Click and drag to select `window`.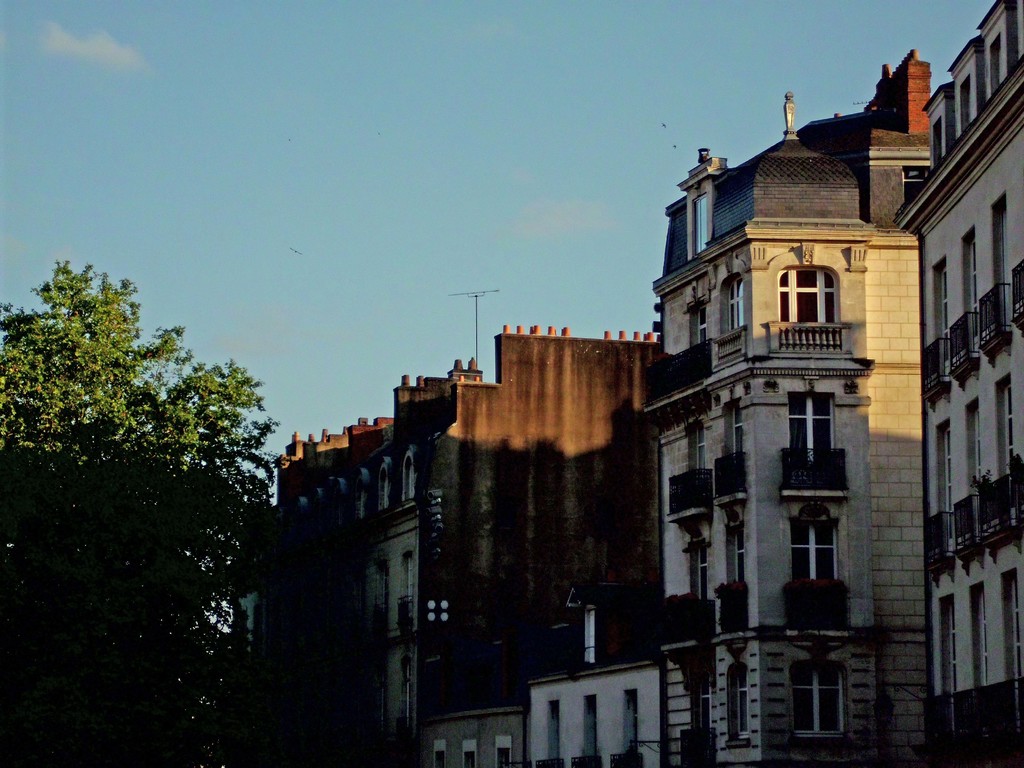
Selection: bbox(721, 663, 753, 745).
